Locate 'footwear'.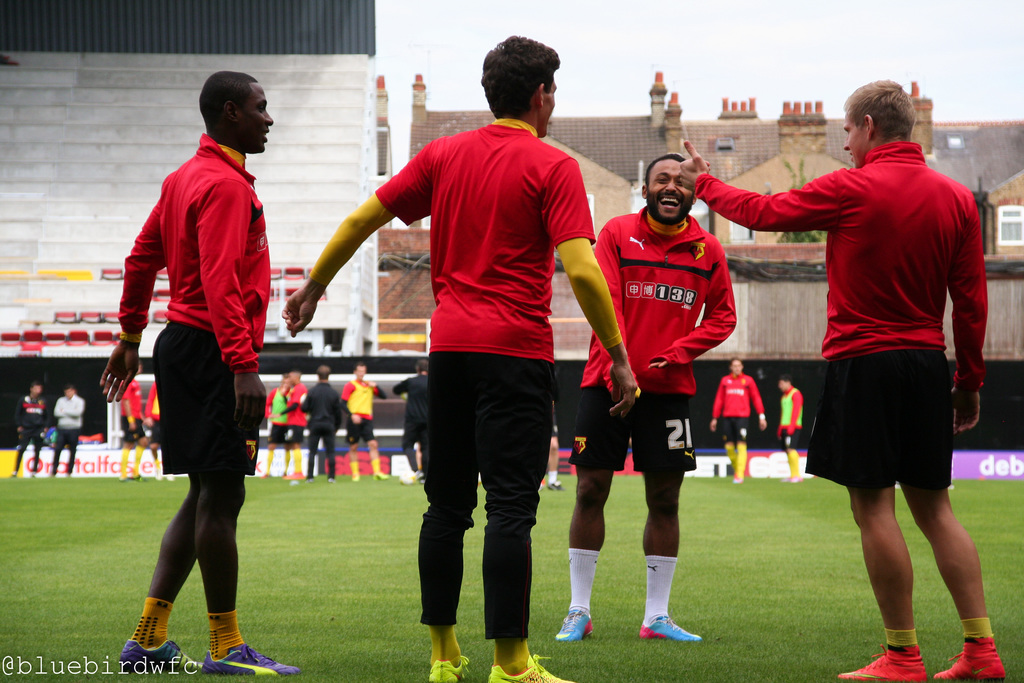
Bounding box: {"left": 429, "top": 656, "right": 467, "bottom": 682}.
